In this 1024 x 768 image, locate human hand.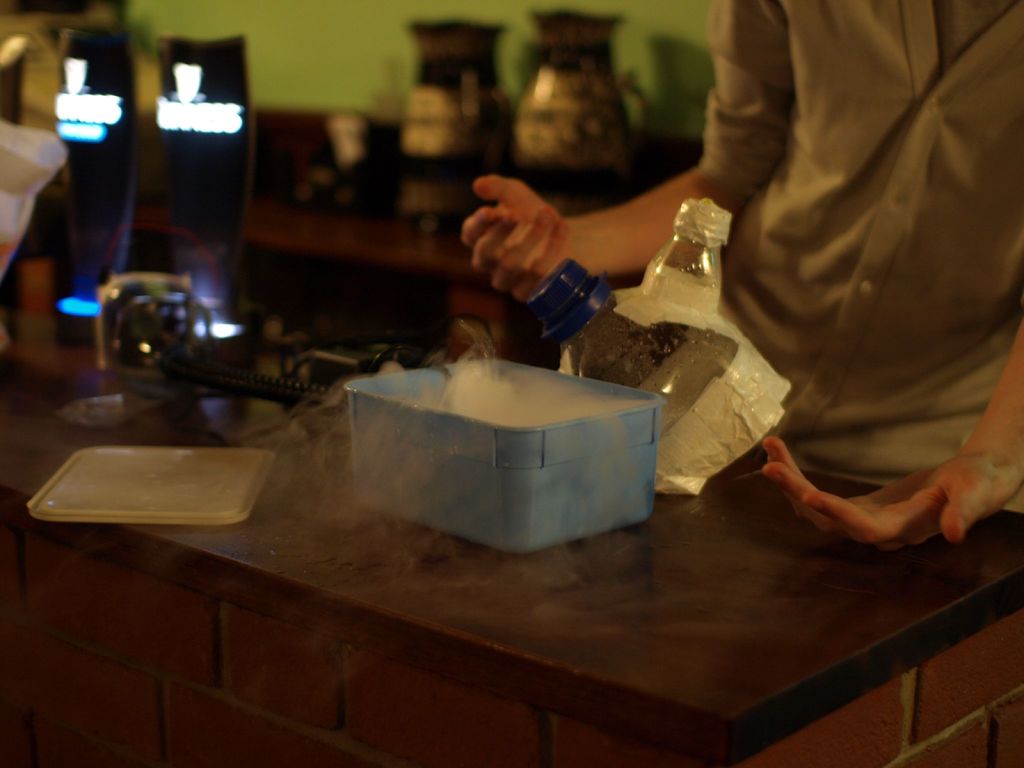
Bounding box: pyautogui.locateOnScreen(460, 177, 570, 303).
